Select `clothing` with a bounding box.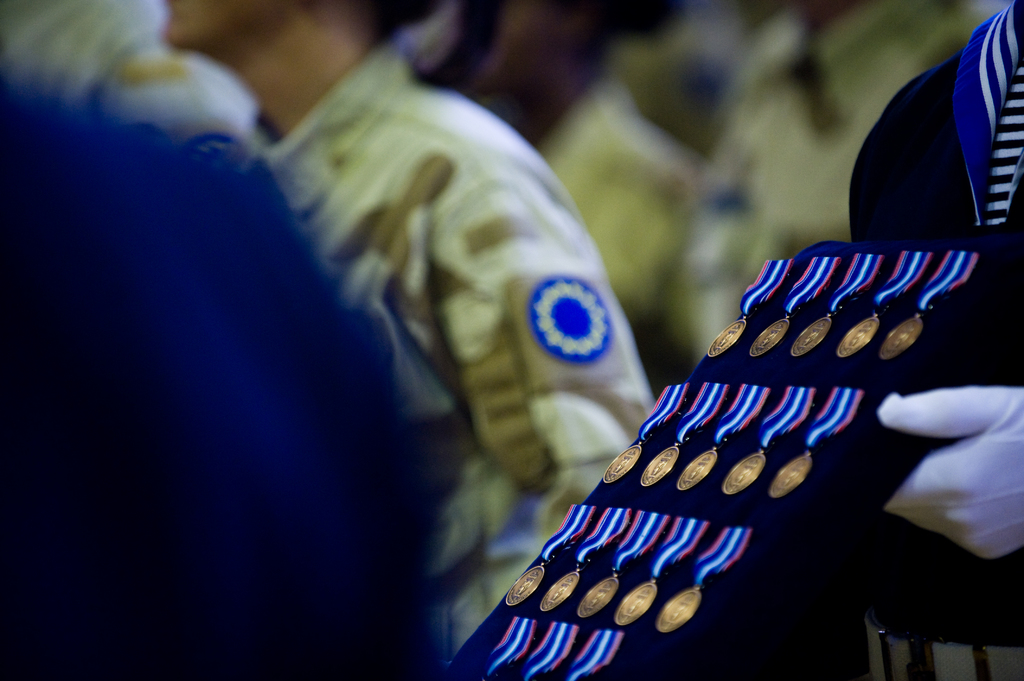
bbox=[0, 70, 456, 680].
